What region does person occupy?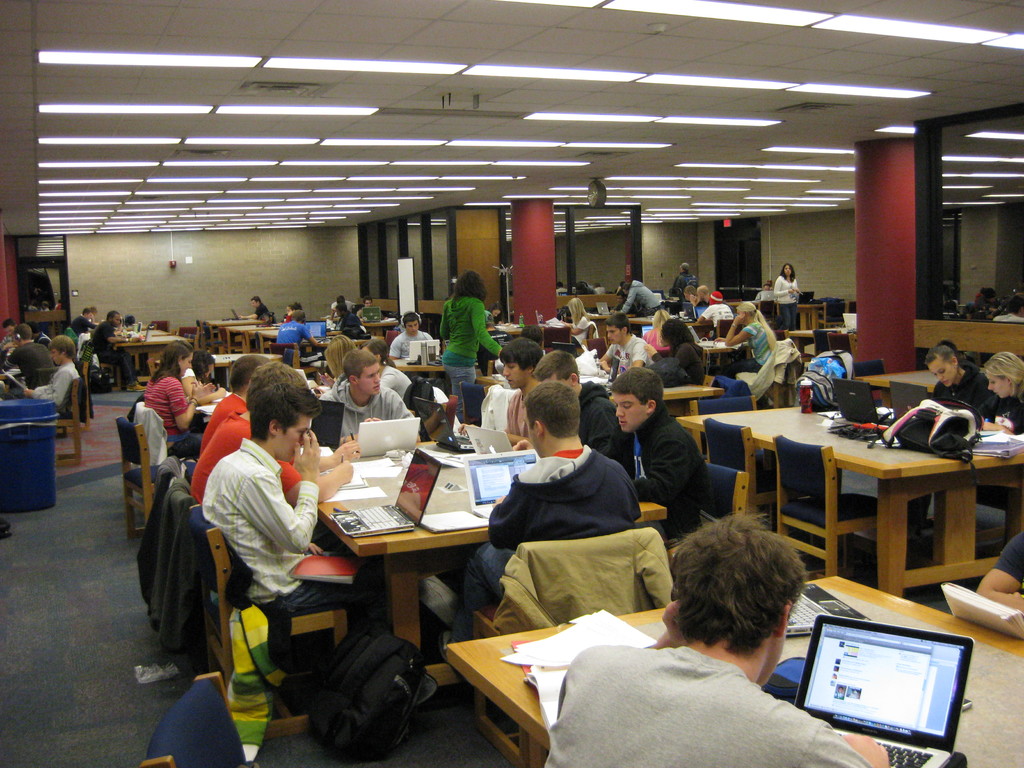
431 262 490 400.
